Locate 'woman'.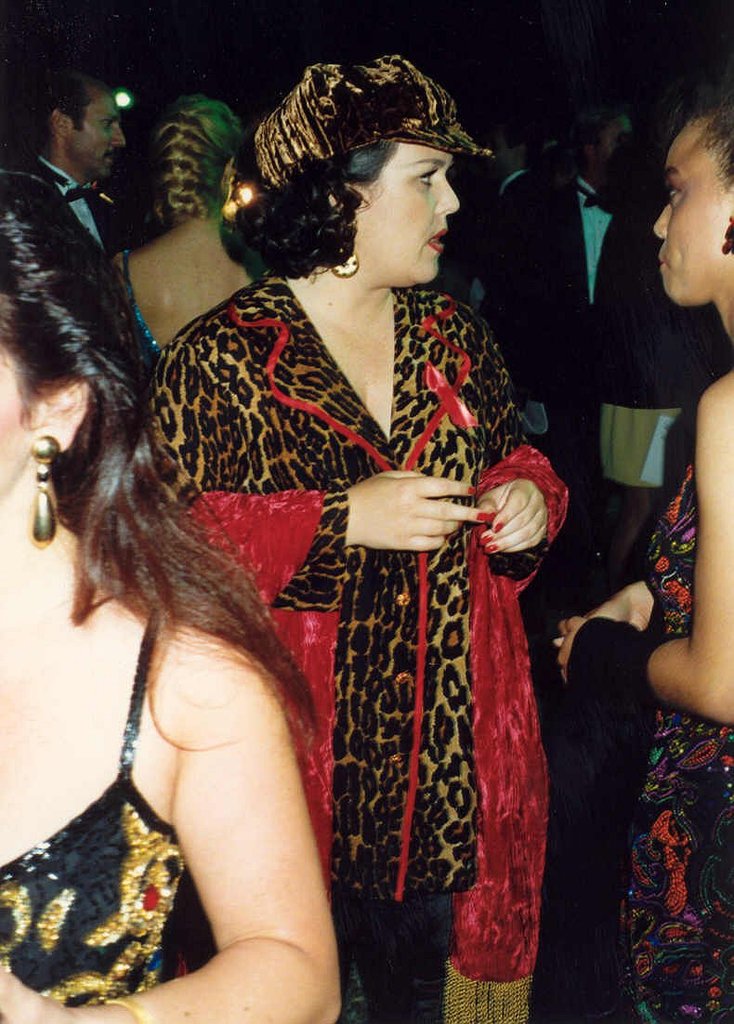
Bounding box: bbox=[96, 97, 249, 385].
